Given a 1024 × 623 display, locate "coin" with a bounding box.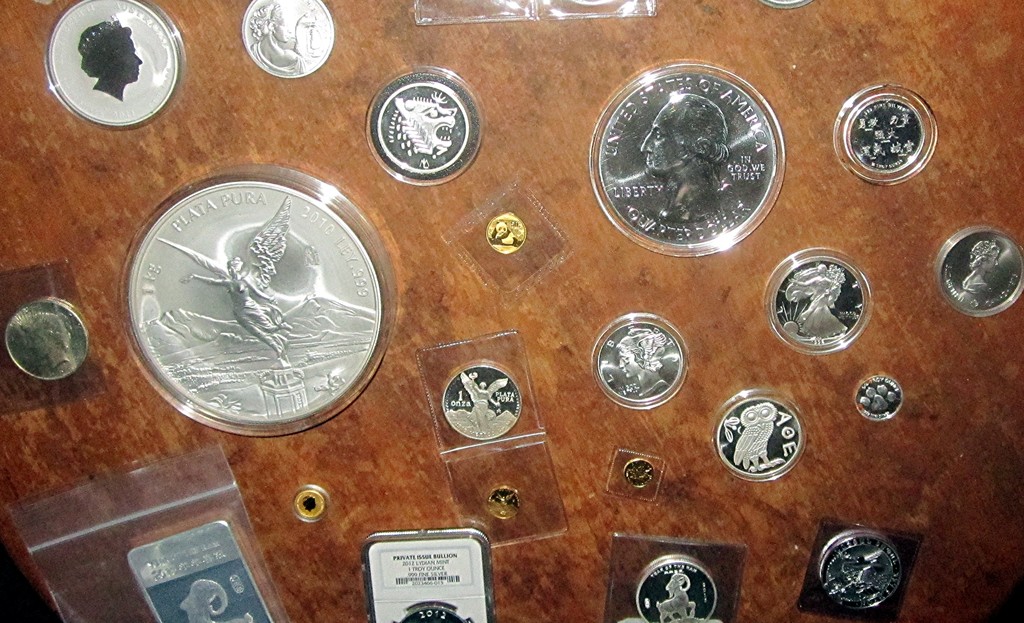
Located: detection(485, 491, 524, 515).
